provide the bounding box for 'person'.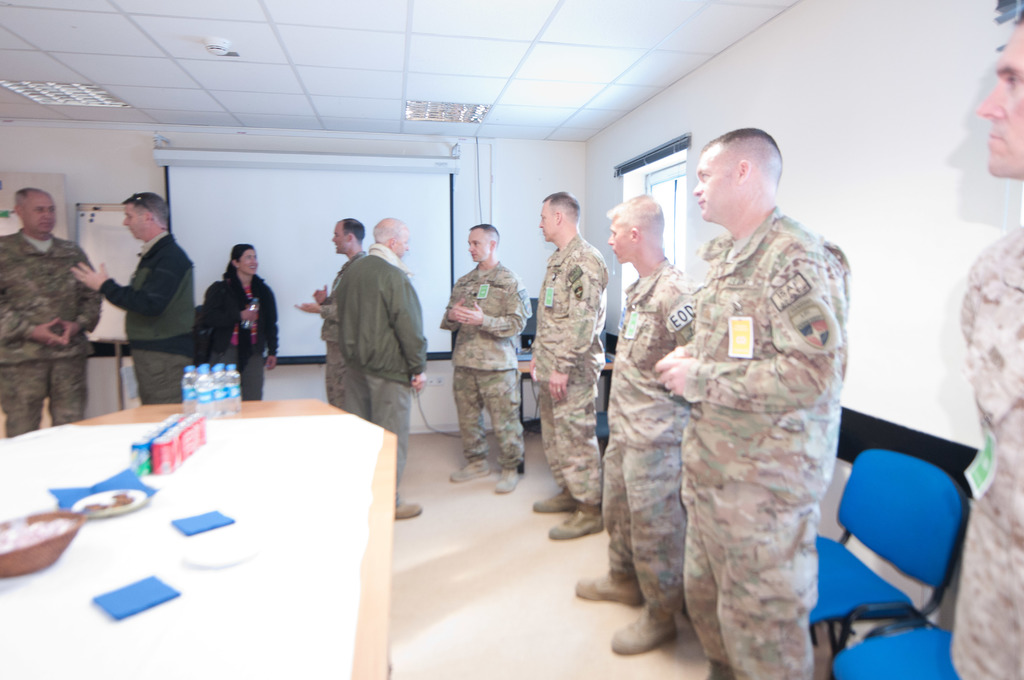
(440, 220, 530, 495).
